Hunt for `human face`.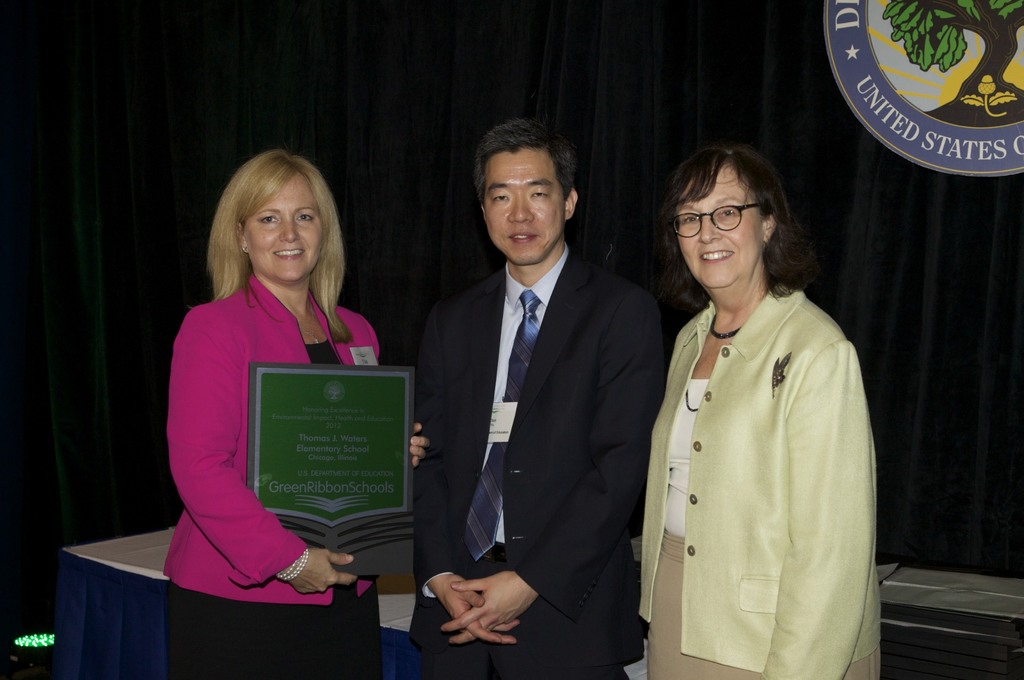
Hunted down at bbox=[244, 171, 326, 286].
